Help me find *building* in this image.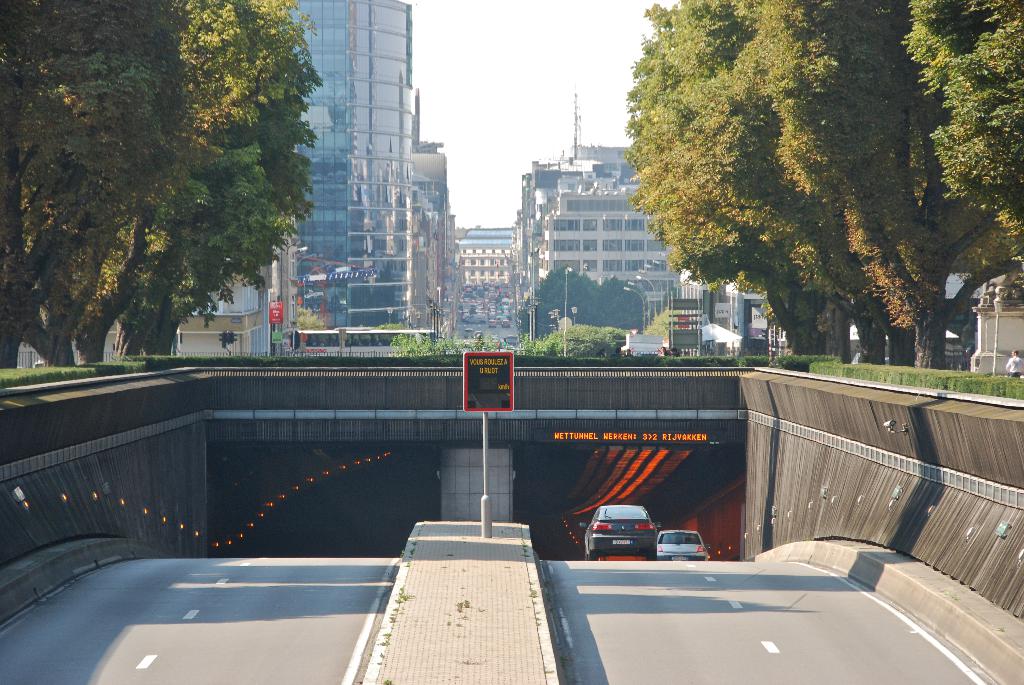
Found it: (972,269,1023,374).
